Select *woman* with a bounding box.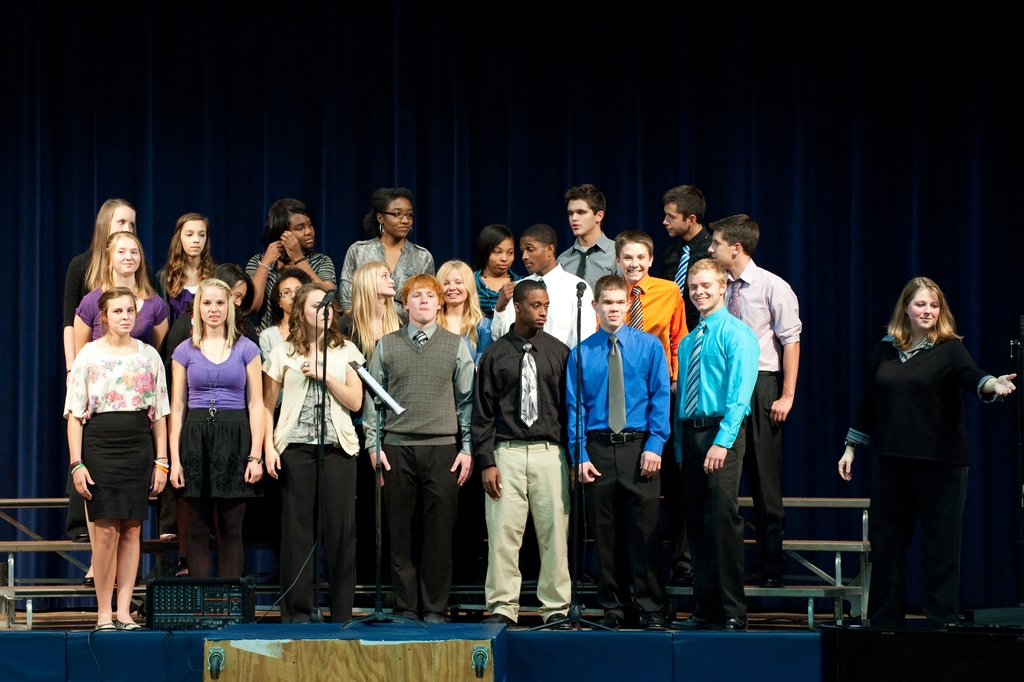
box=[164, 274, 262, 580].
